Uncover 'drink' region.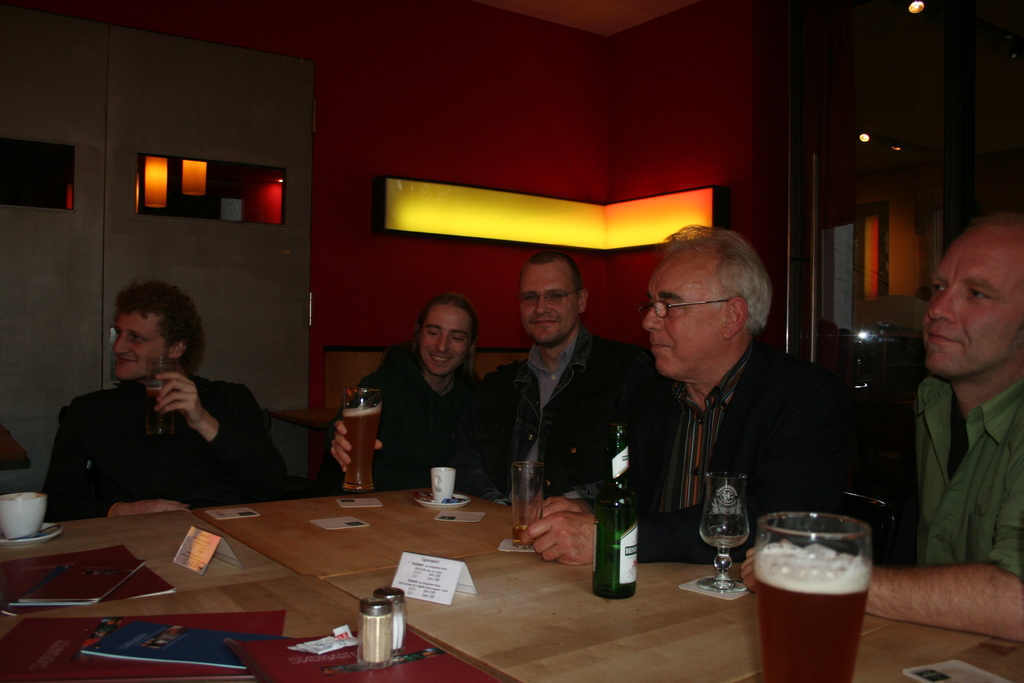
Uncovered: 762, 518, 884, 676.
